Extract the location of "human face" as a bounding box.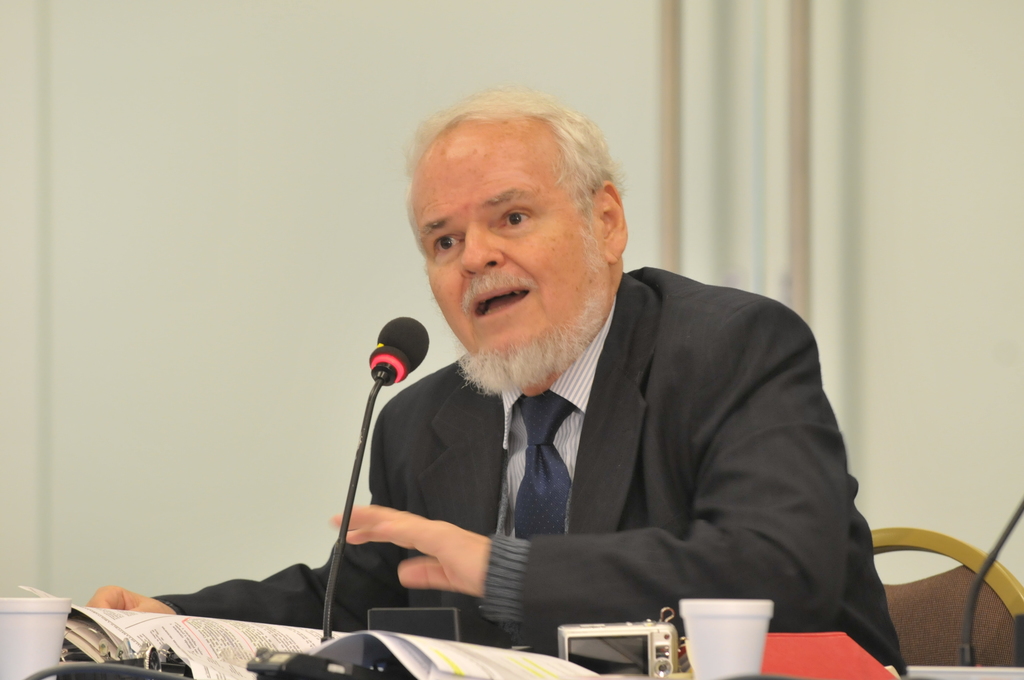
{"left": 412, "top": 129, "right": 604, "bottom": 391}.
